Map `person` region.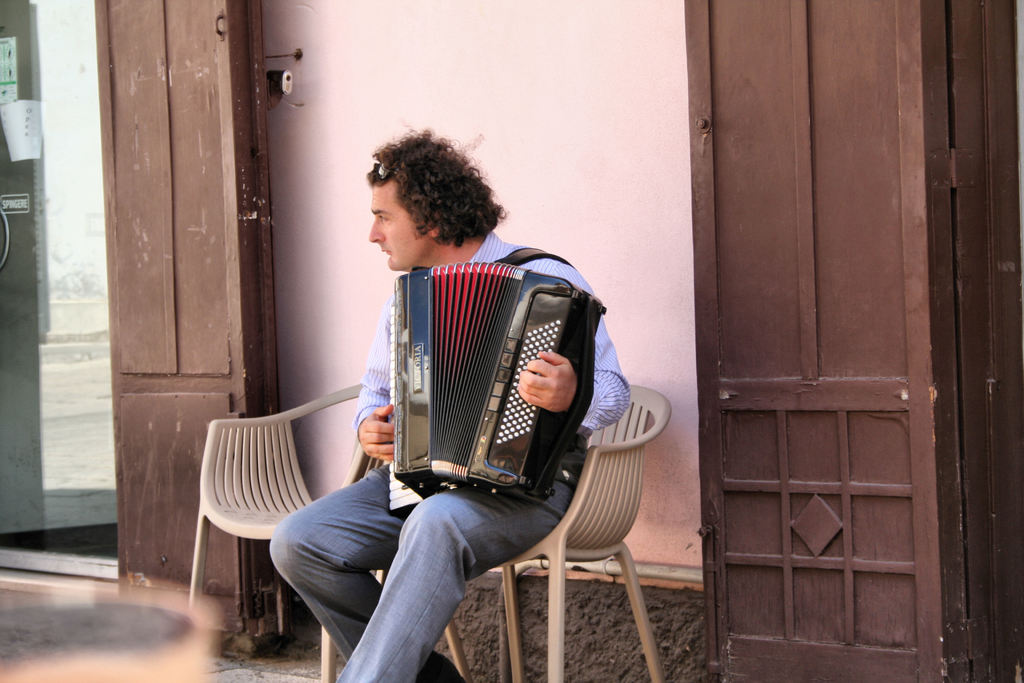
Mapped to {"left": 269, "top": 118, "right": 633, "bottom": 682}.
